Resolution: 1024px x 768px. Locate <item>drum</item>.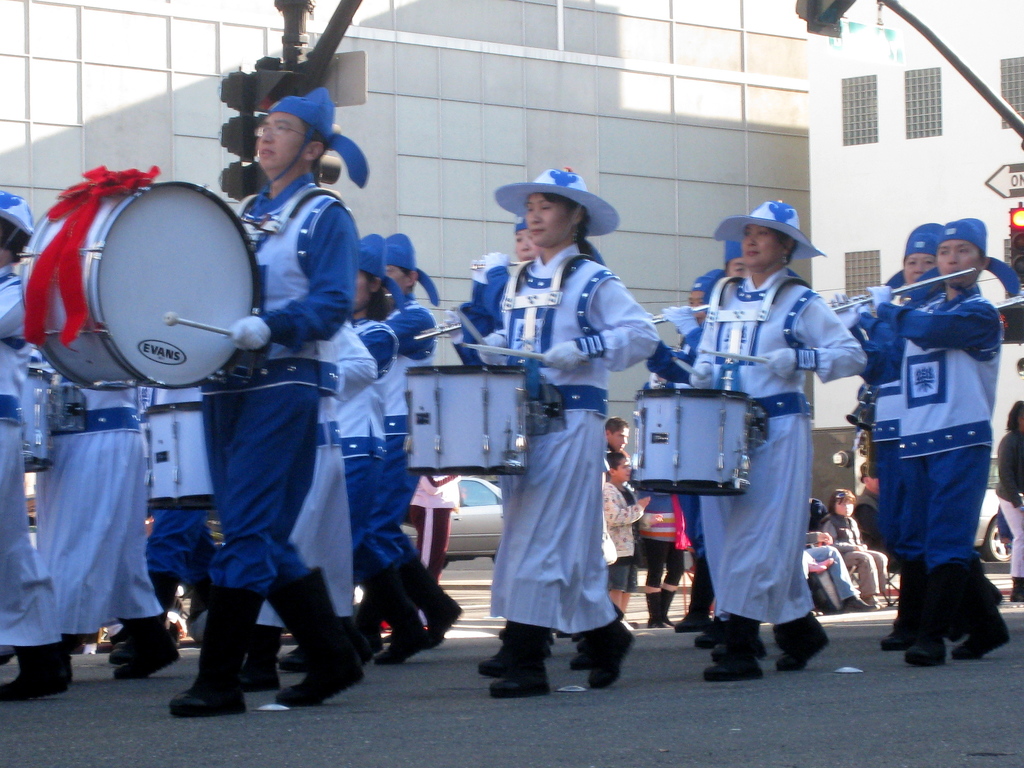
bbox(405, 362, 525, 475).
